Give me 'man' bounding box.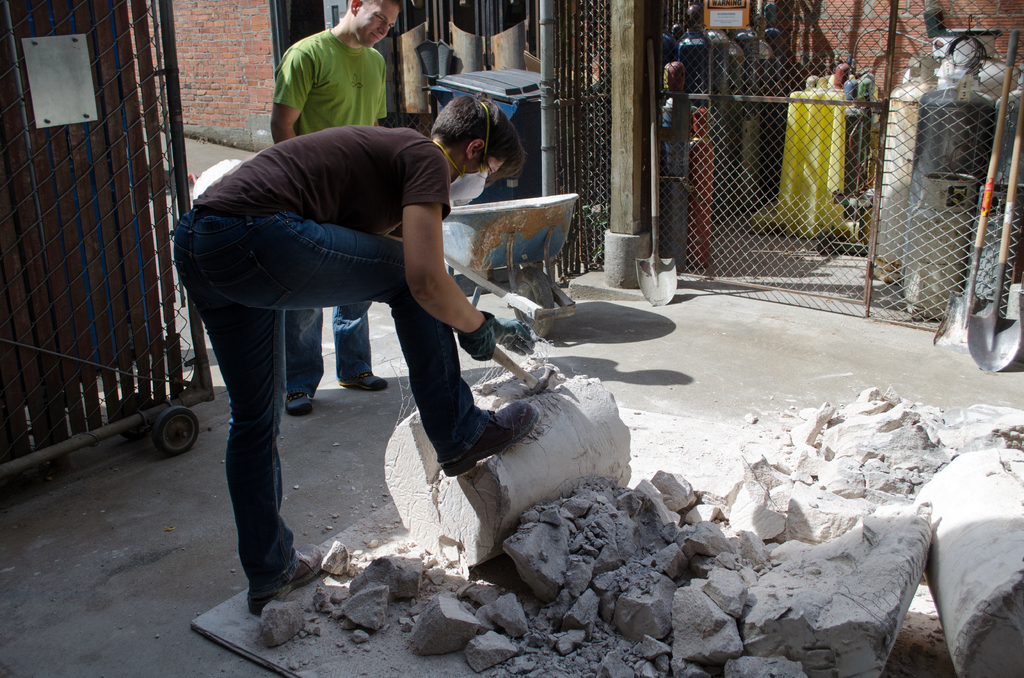
locate(175, 95, 535, 610).
